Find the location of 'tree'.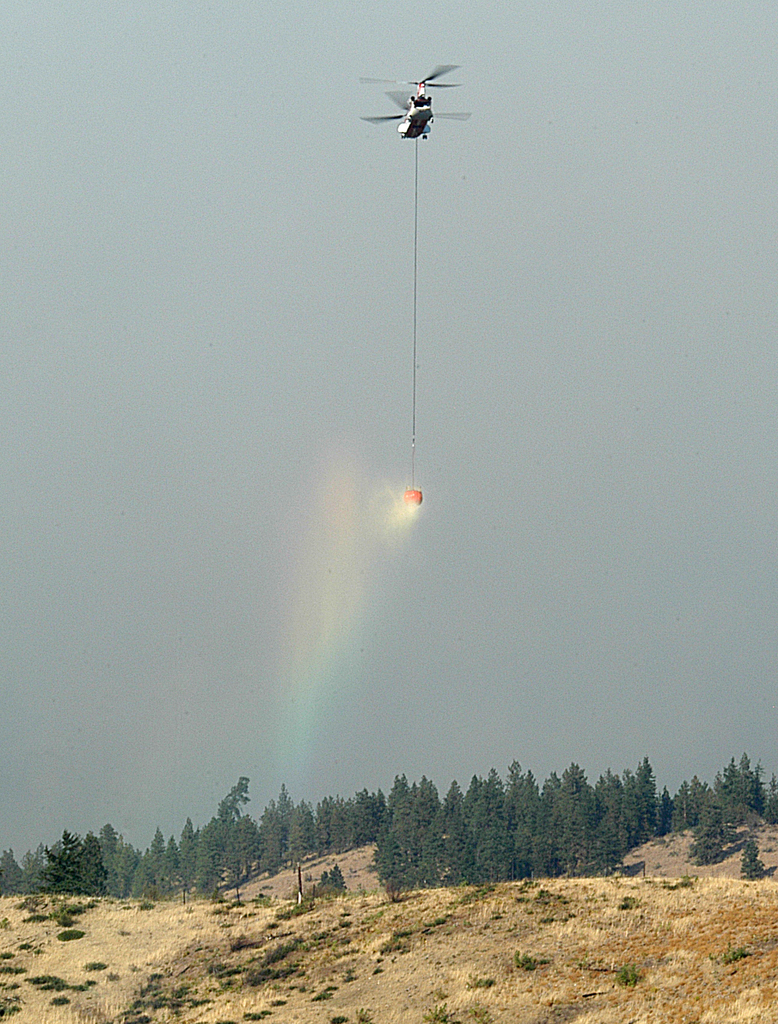
Location: [left=191, top=781, right=265, bottom=897].
